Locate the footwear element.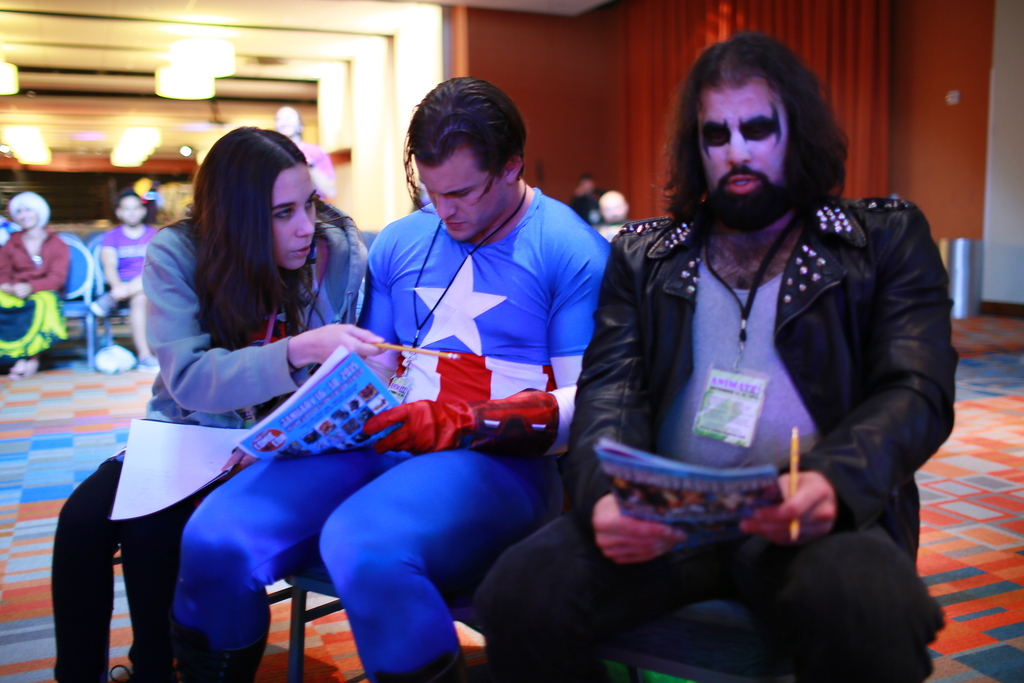
Element bbox: [106,664,166,682].
